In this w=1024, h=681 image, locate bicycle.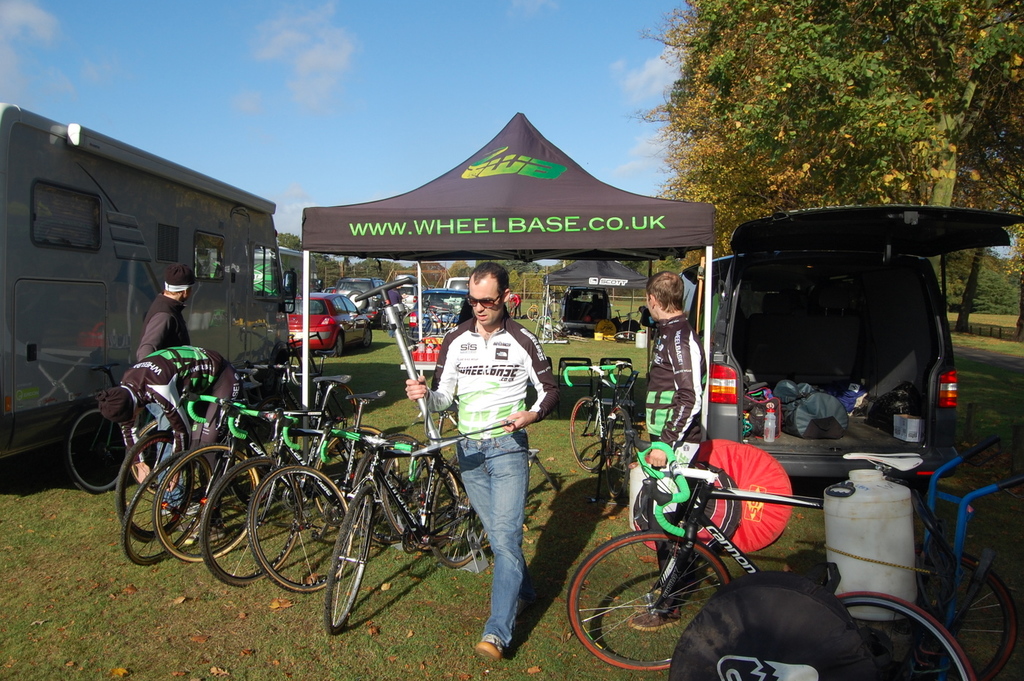
Bounding box: (565,361,636,511).
